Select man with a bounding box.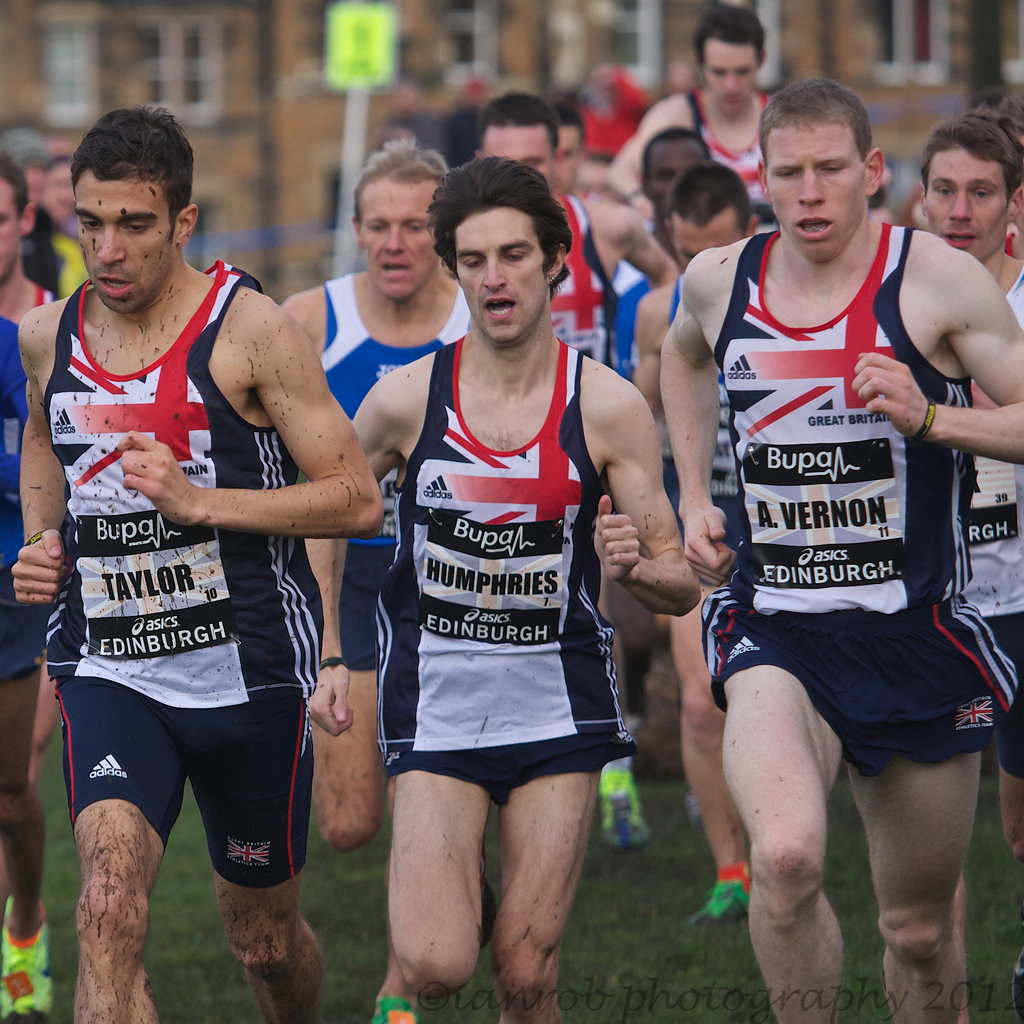
<region>610, 4, 774, 230</region>.
